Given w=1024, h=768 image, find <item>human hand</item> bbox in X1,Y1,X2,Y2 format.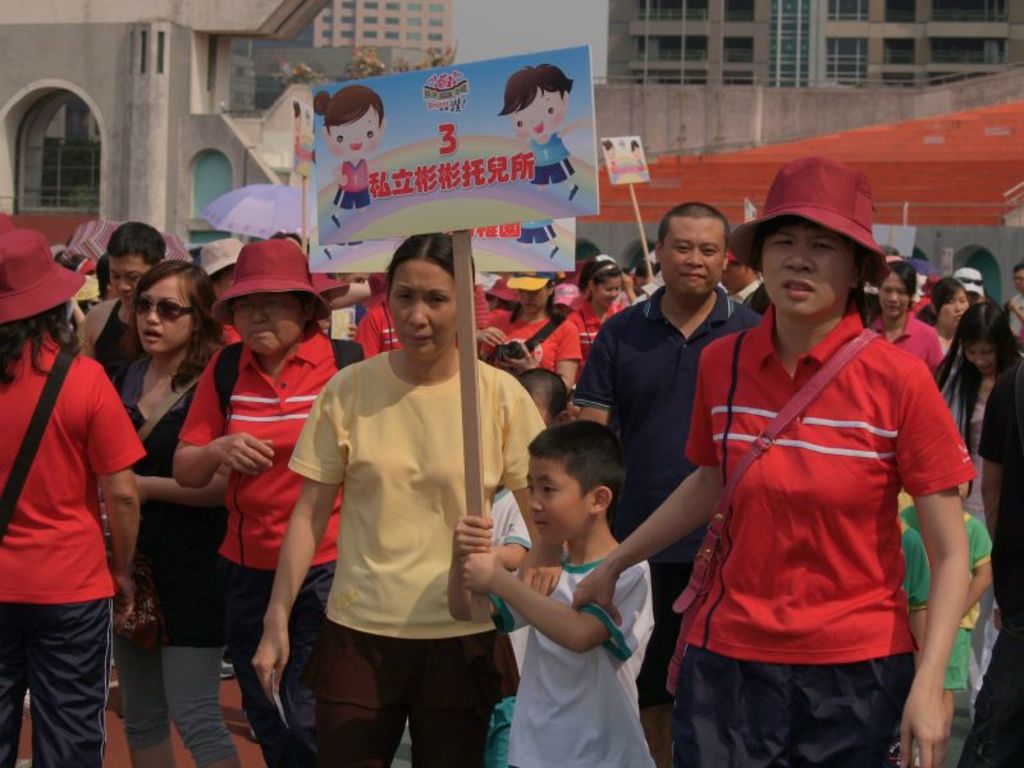
495,342,540,376.
